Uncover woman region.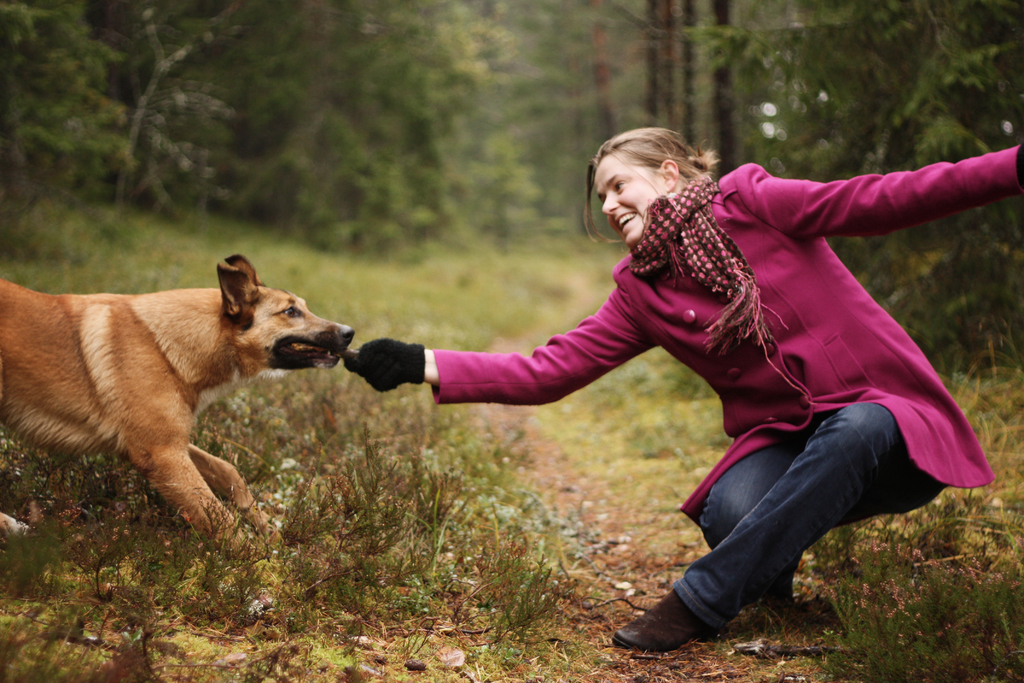
Uncovered: <bbox>403, 90, 991, 654</bbox>.
